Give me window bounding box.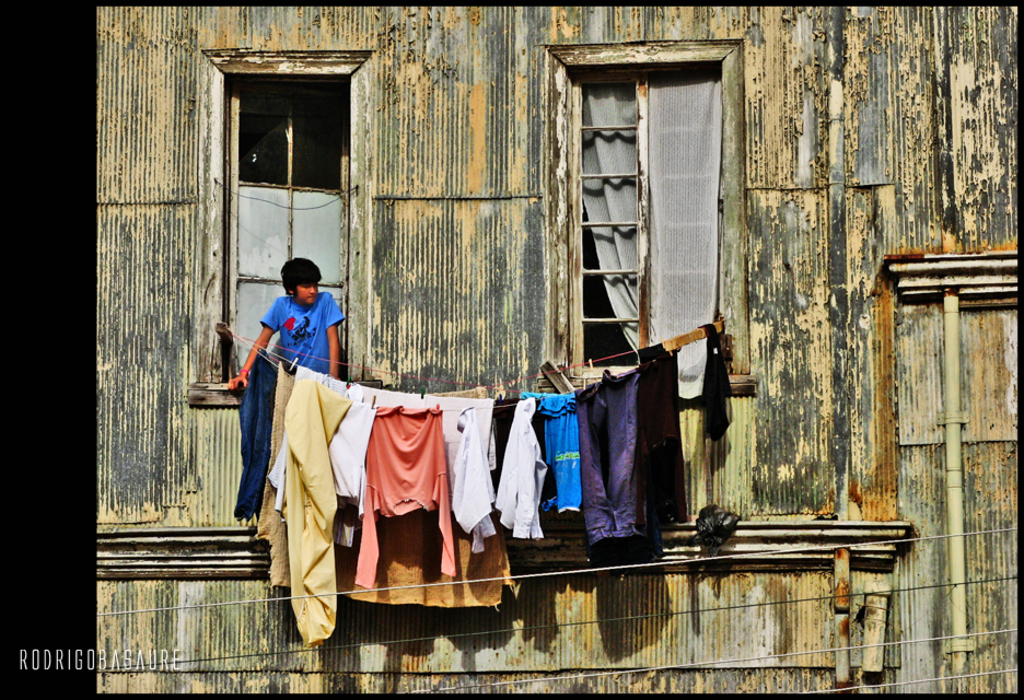
locate(199, 47, 375, 390).
